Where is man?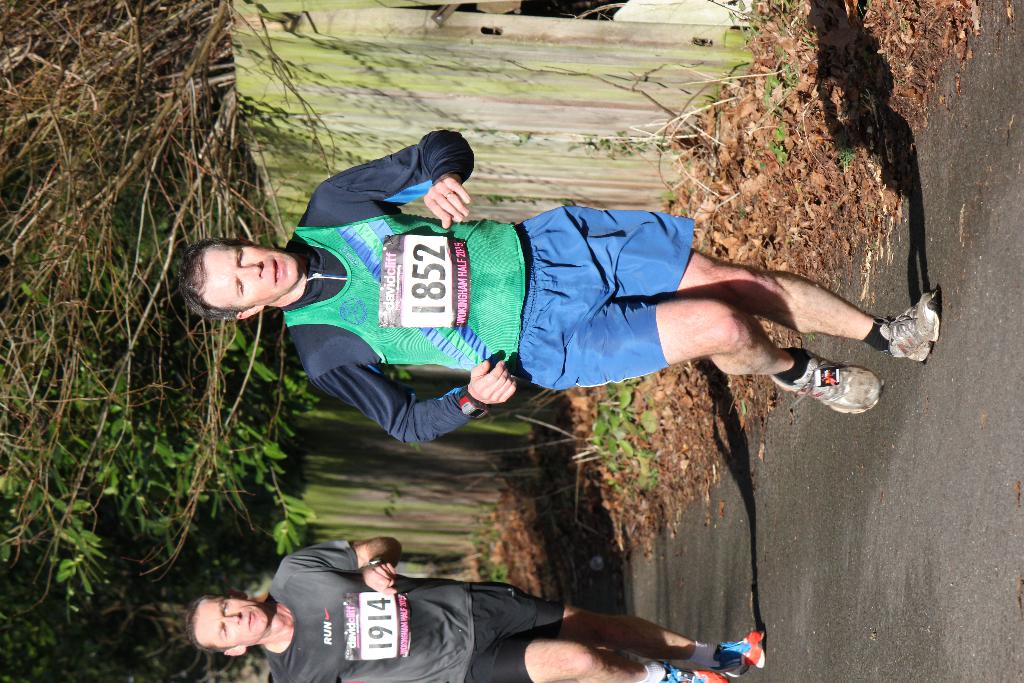
(left=188, top=541, right=763, bottom=682).
